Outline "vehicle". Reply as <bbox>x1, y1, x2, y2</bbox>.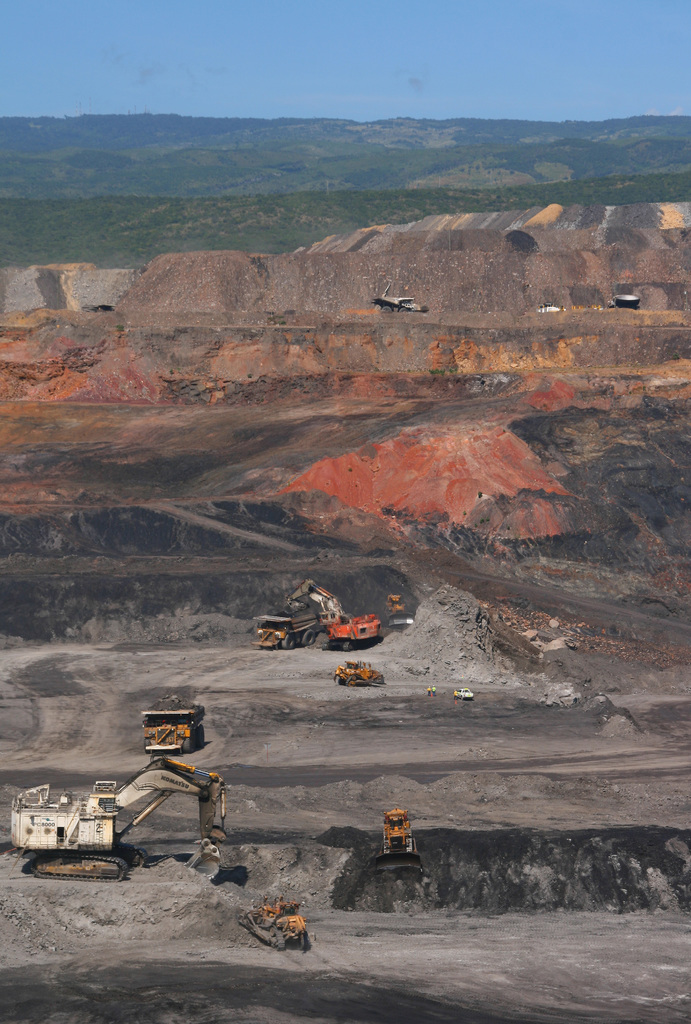
<bbox>313, 584, 383, 650</bbox>.
